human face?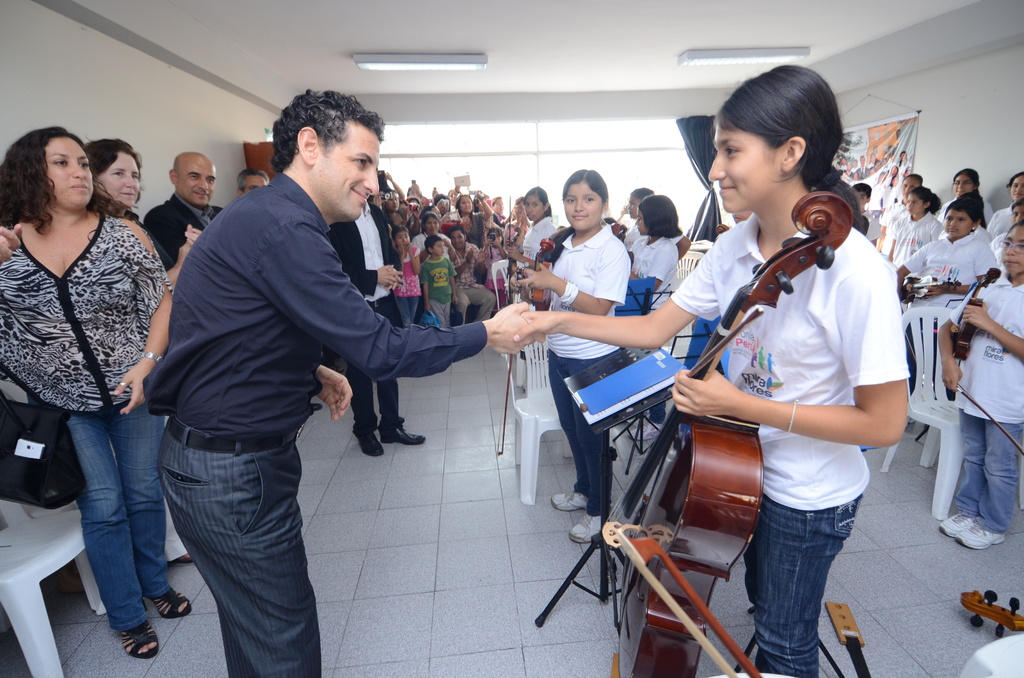
(x1=444, y1=233, x2=473, y2=251)
